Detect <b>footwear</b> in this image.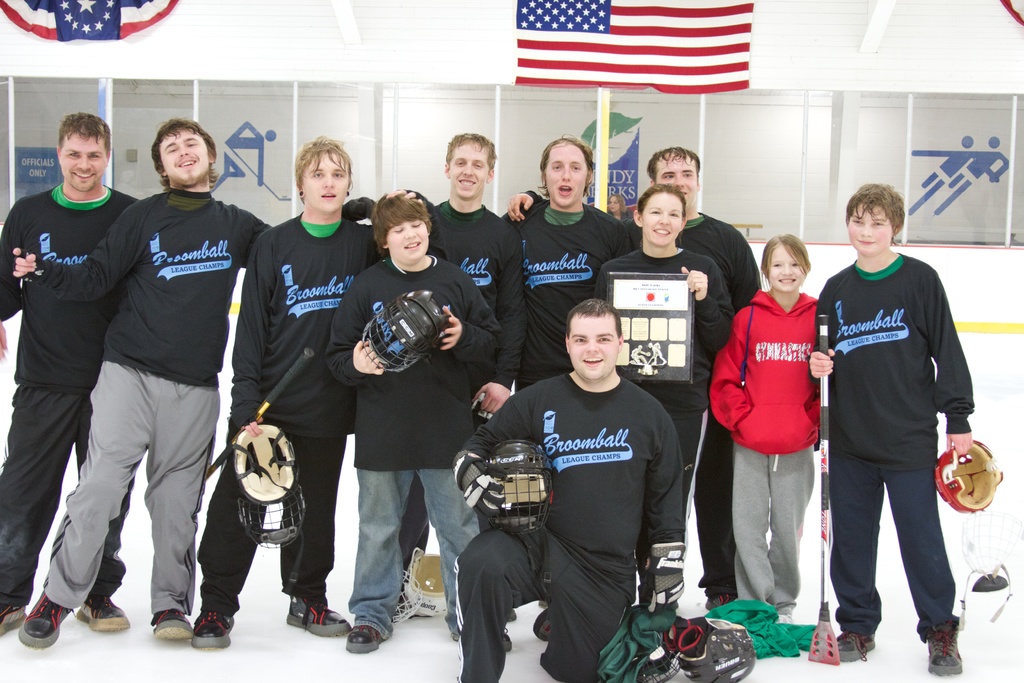
Detection: {"x1": 70, "y1": 597, "x2": 127, "y2": 630}.
